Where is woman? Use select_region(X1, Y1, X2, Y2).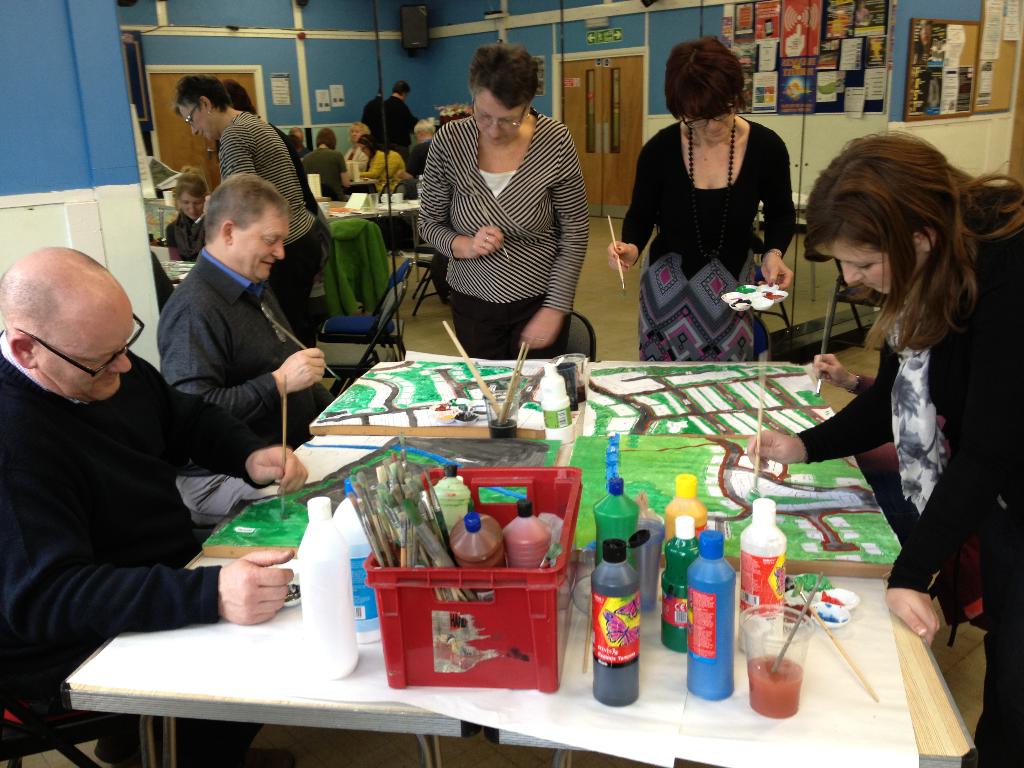
select_region(735, 131, 1023, 767).
